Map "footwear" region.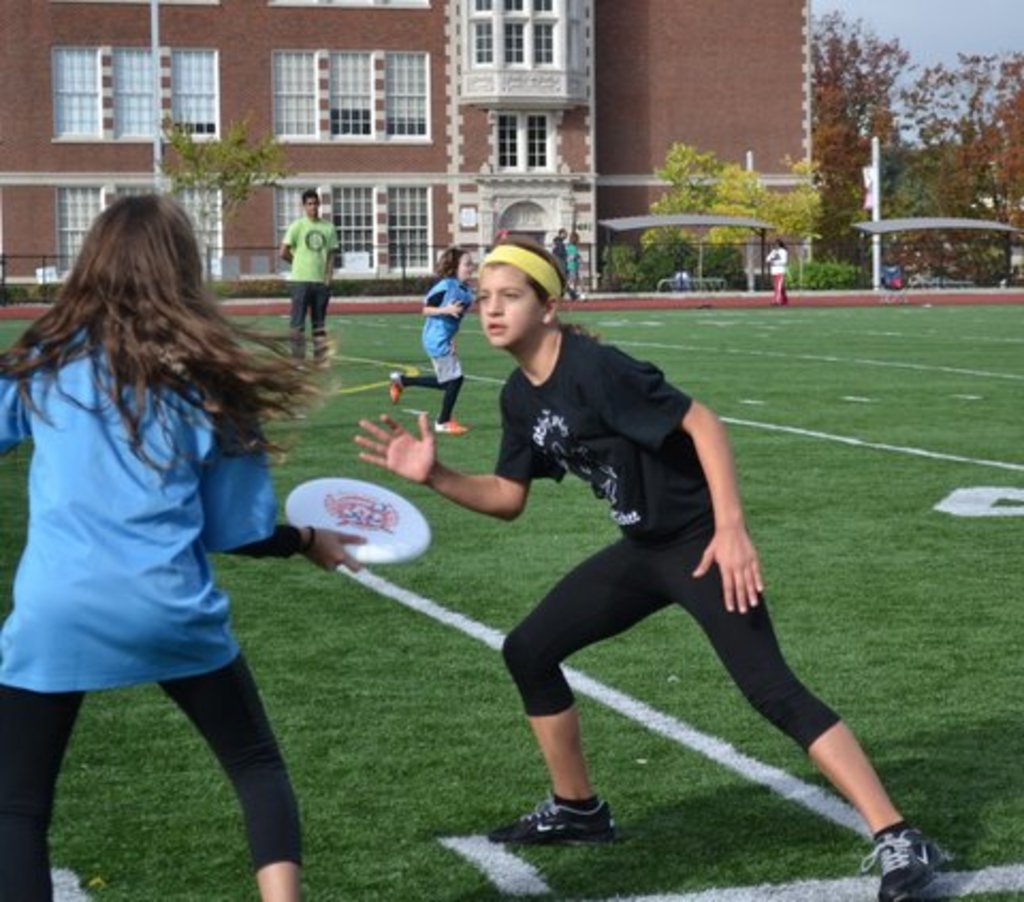
Mapped to 388, 369, 399, 405.
